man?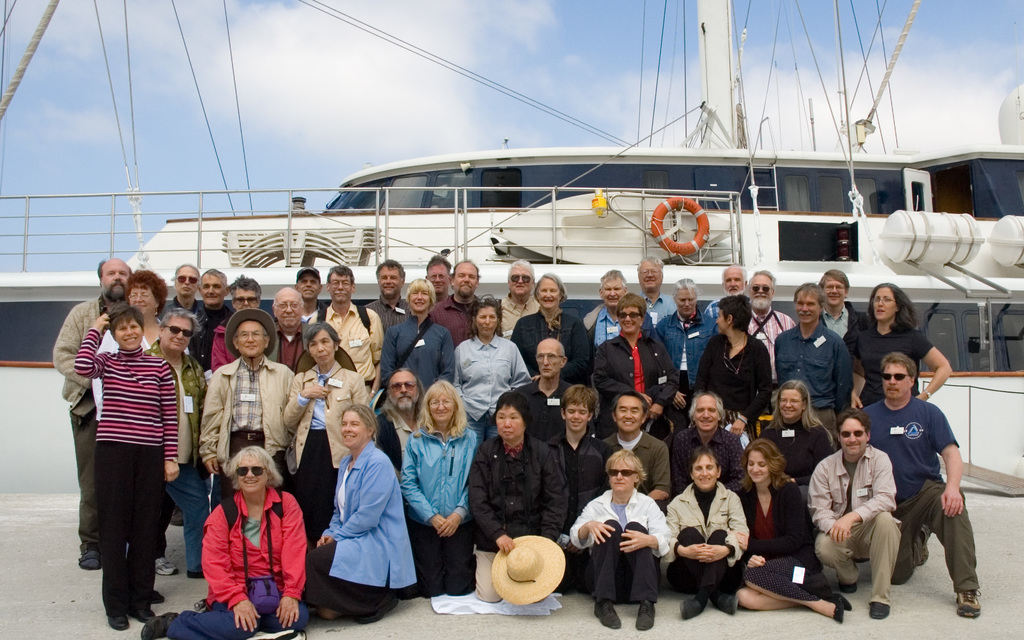
box=[372, 367, 425, 472]
